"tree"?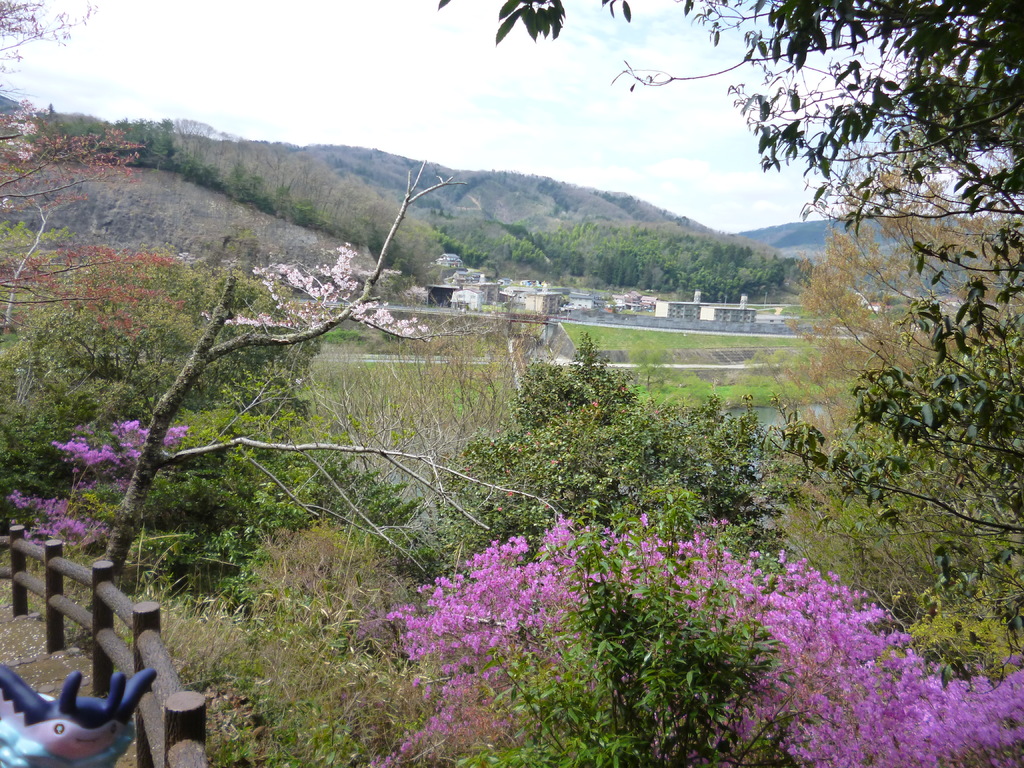
{"x1": 0, "y1": 0, "x2": 193, "y2": 342}
